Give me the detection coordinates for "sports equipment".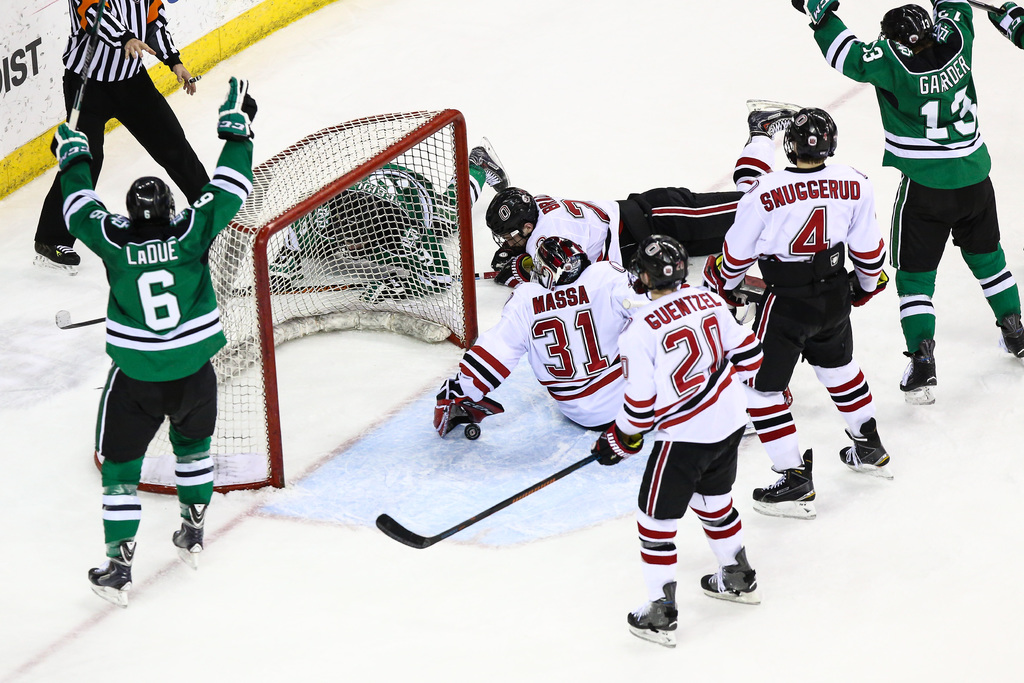
(436, 379, 504, 440).
